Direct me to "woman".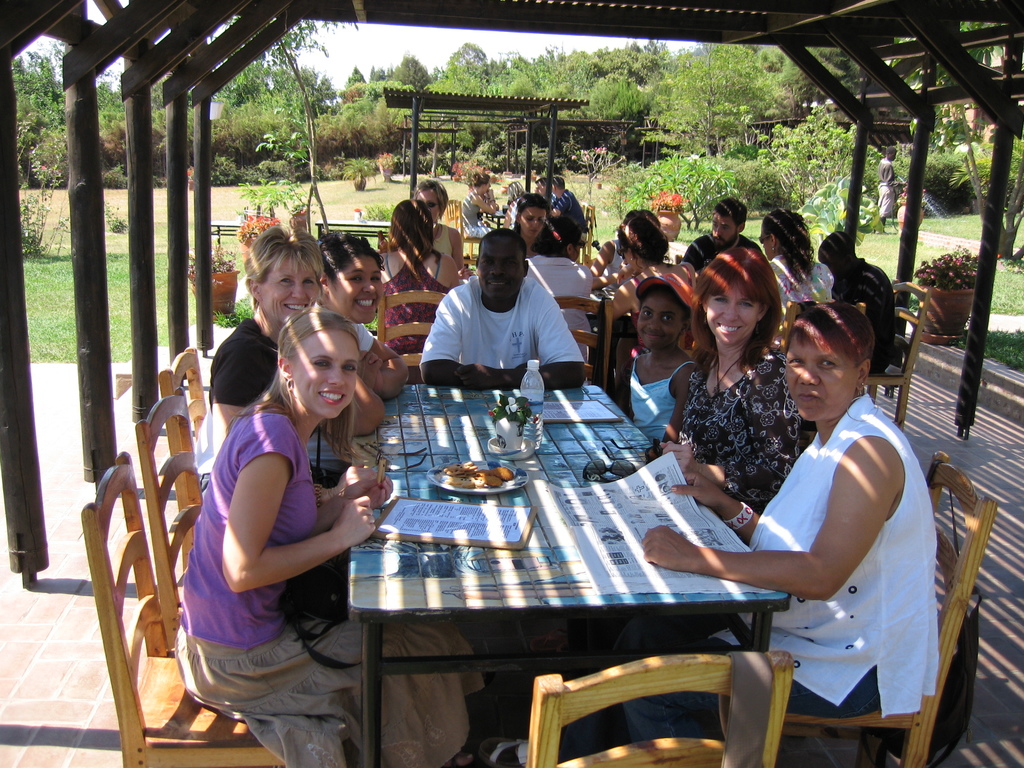
Direction: (408,176,467,268).
